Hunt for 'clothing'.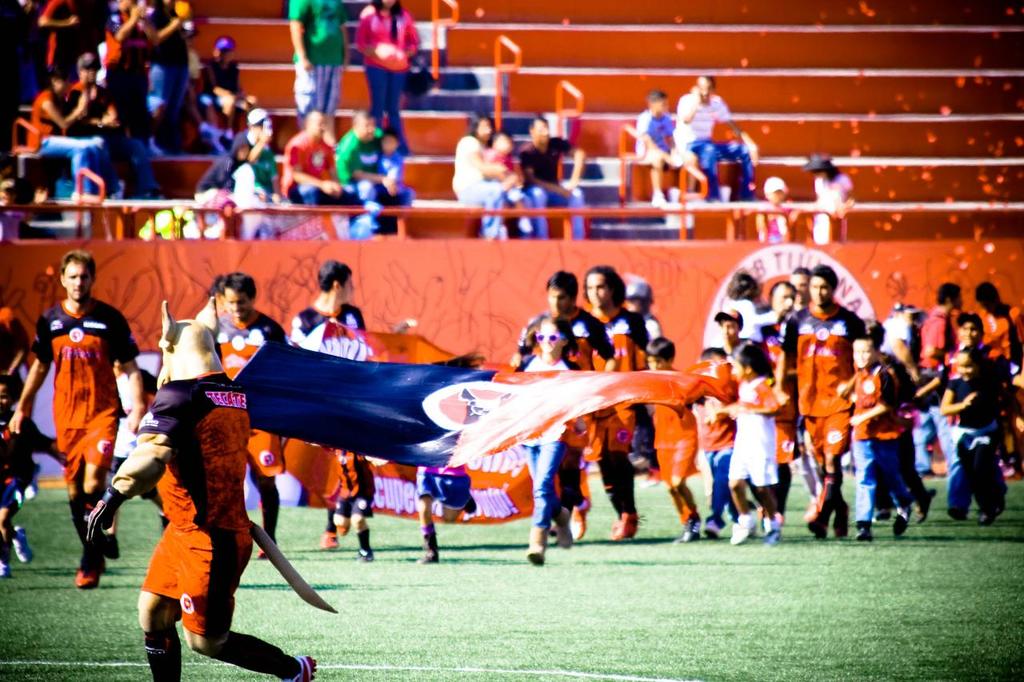
Hunted down at (946, 375, 1005, 514).
